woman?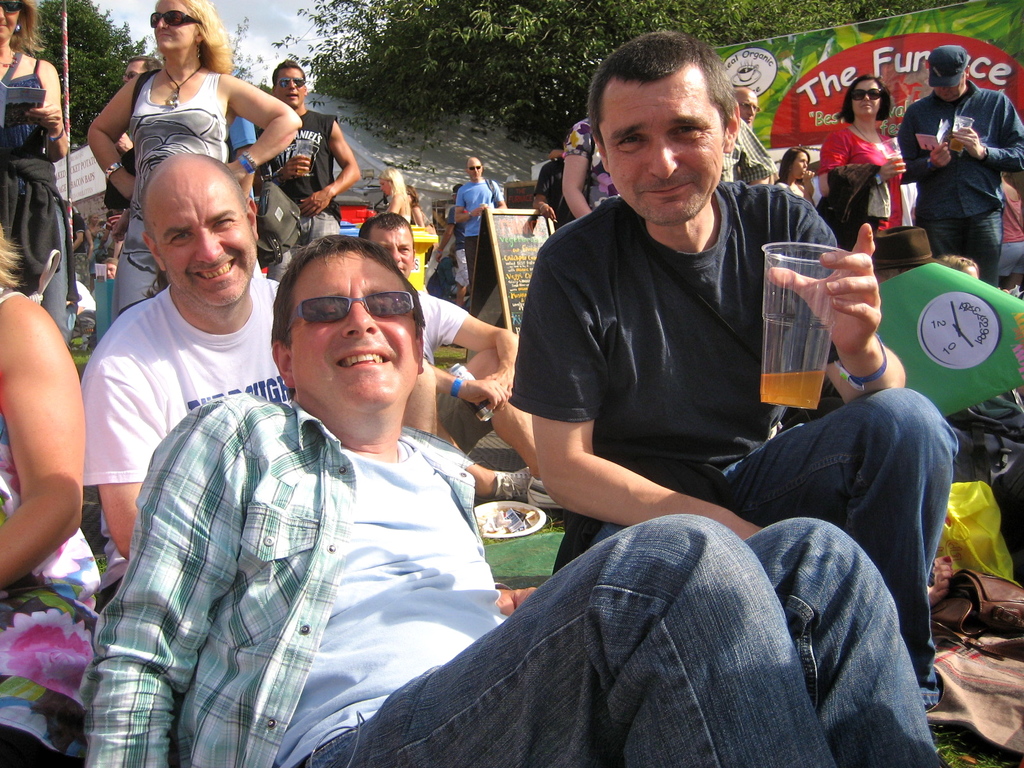
bbox(381, 164, 408, 227)
